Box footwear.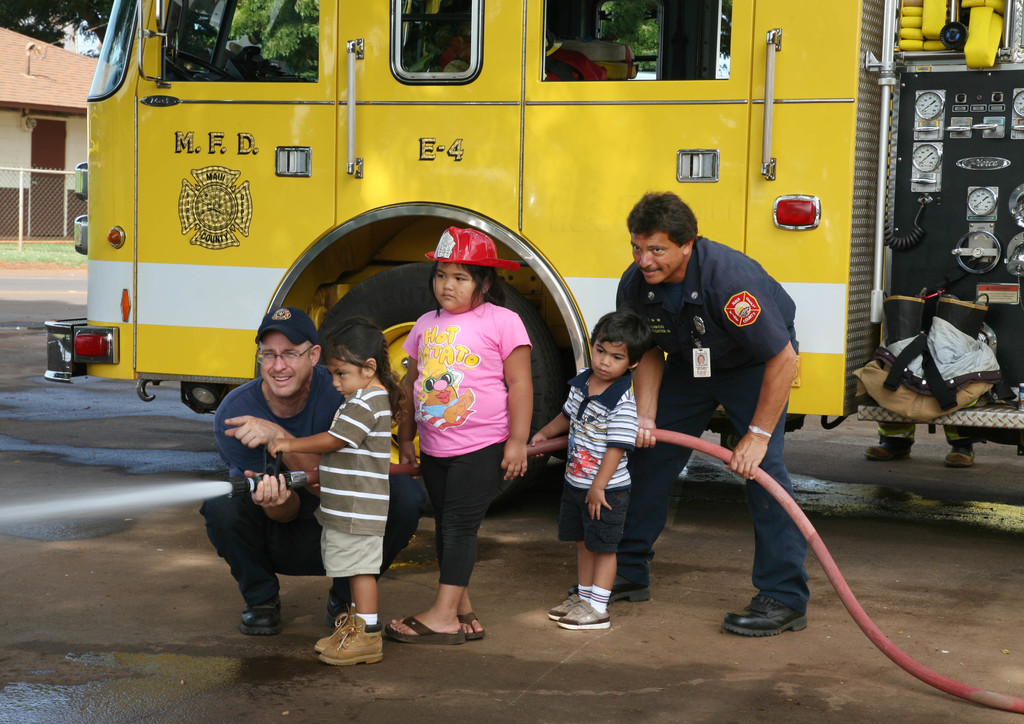
(863,437,916,460).
